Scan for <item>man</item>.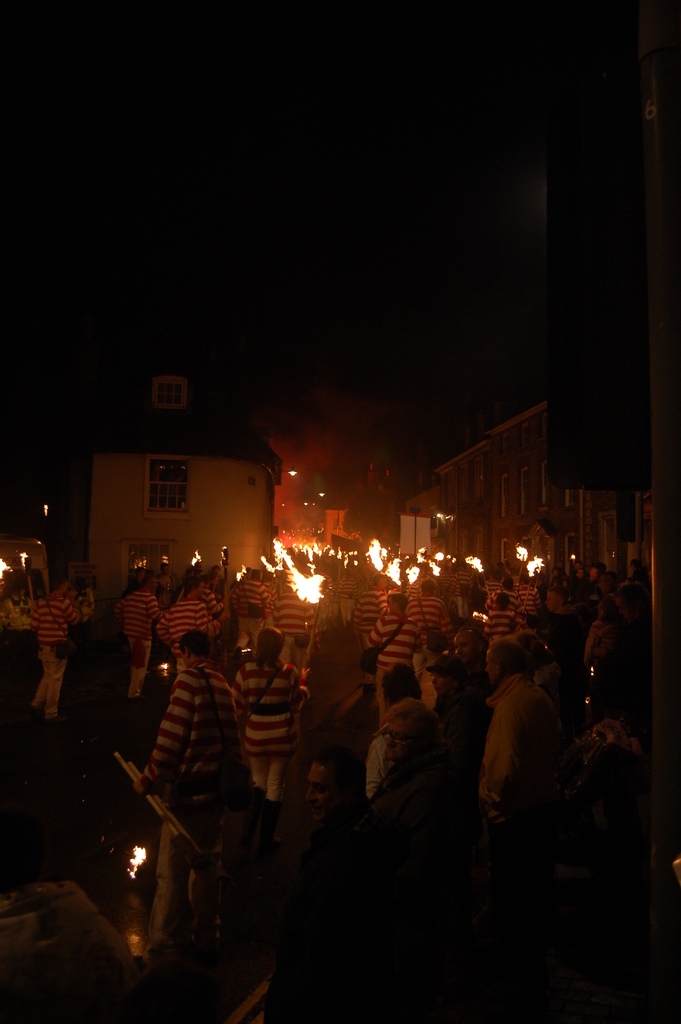
Scan result: (left=480, top=654, right=584, bottom=865).
